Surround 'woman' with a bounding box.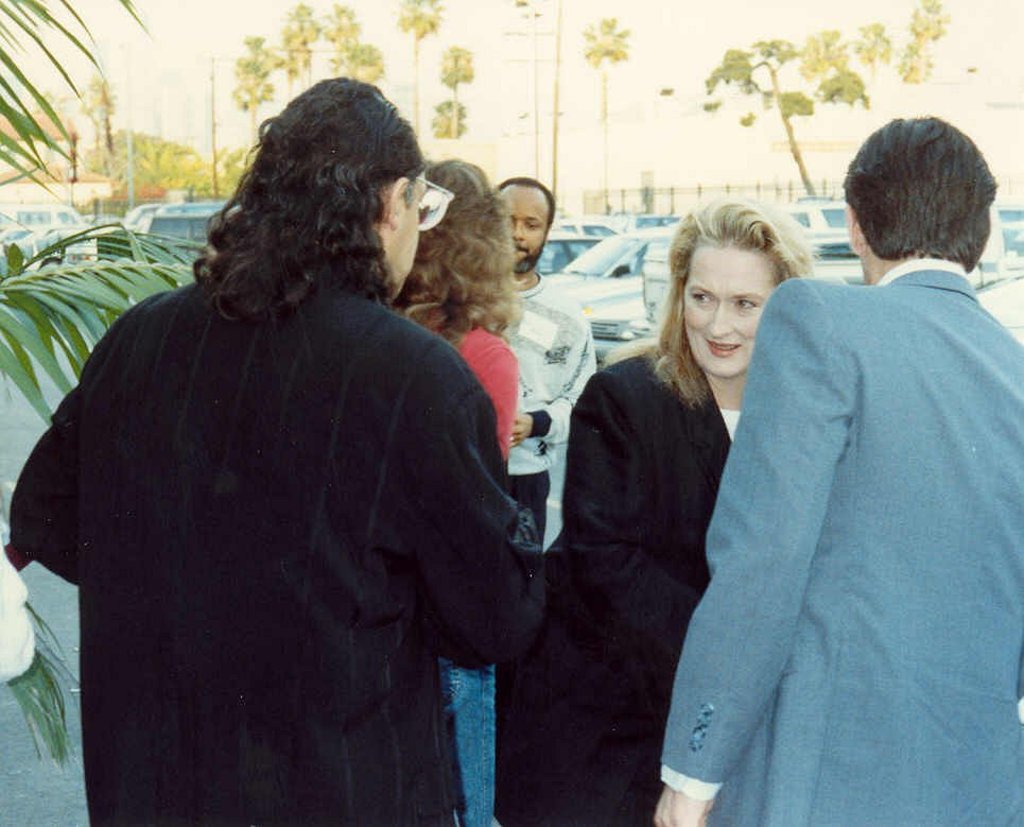
rect(504, 200, 811, 826).
